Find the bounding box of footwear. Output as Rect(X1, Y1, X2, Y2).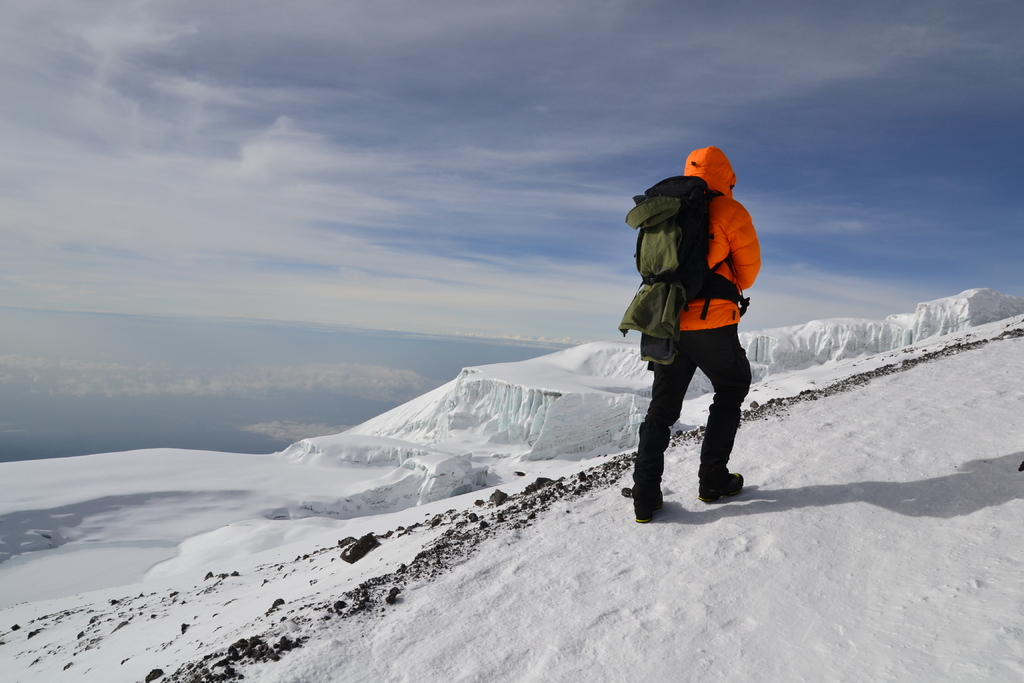
Rect(698, 470, 746, 503).
